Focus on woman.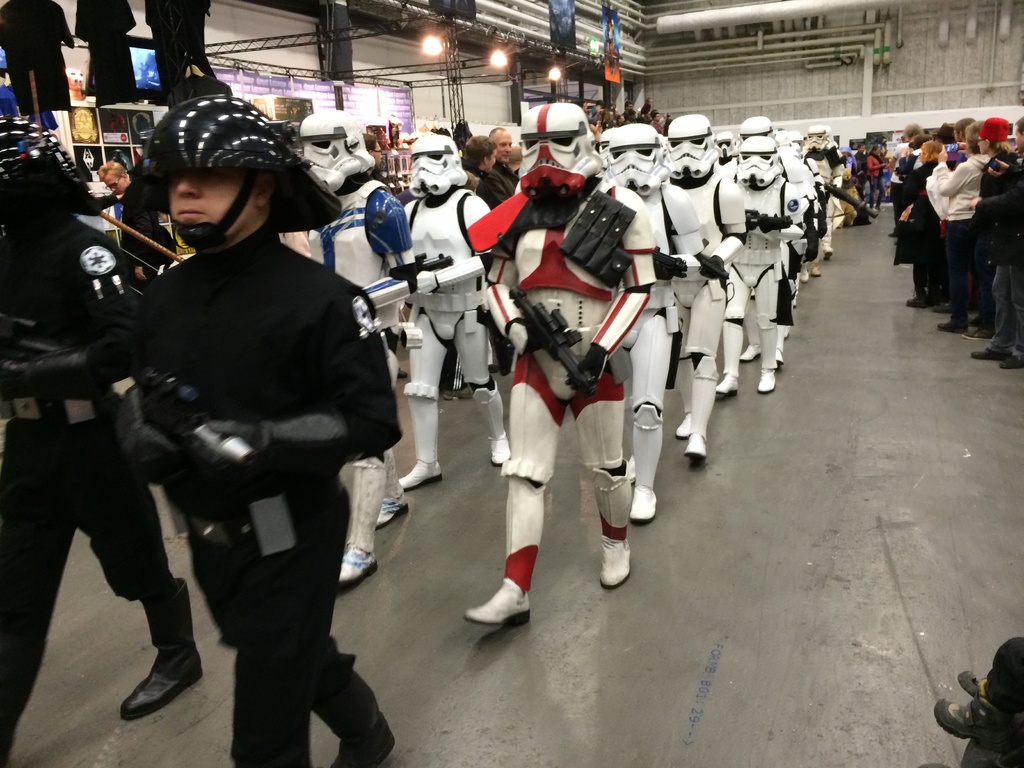
Focused at Rect(866, 145, 892, 214).
